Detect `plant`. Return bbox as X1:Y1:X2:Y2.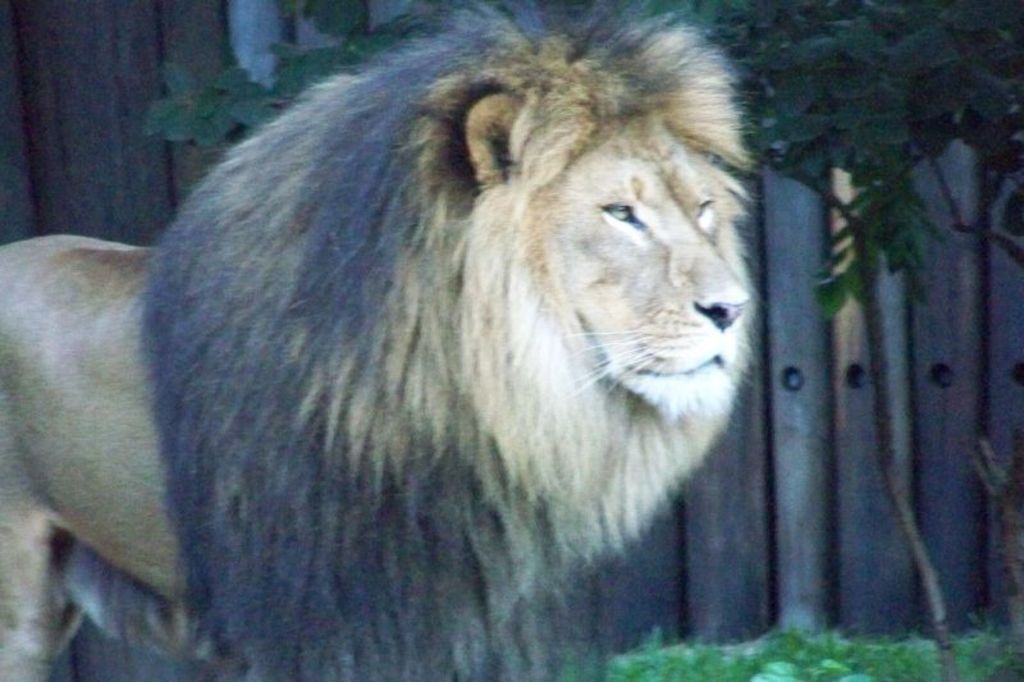
754:655:874:681.
